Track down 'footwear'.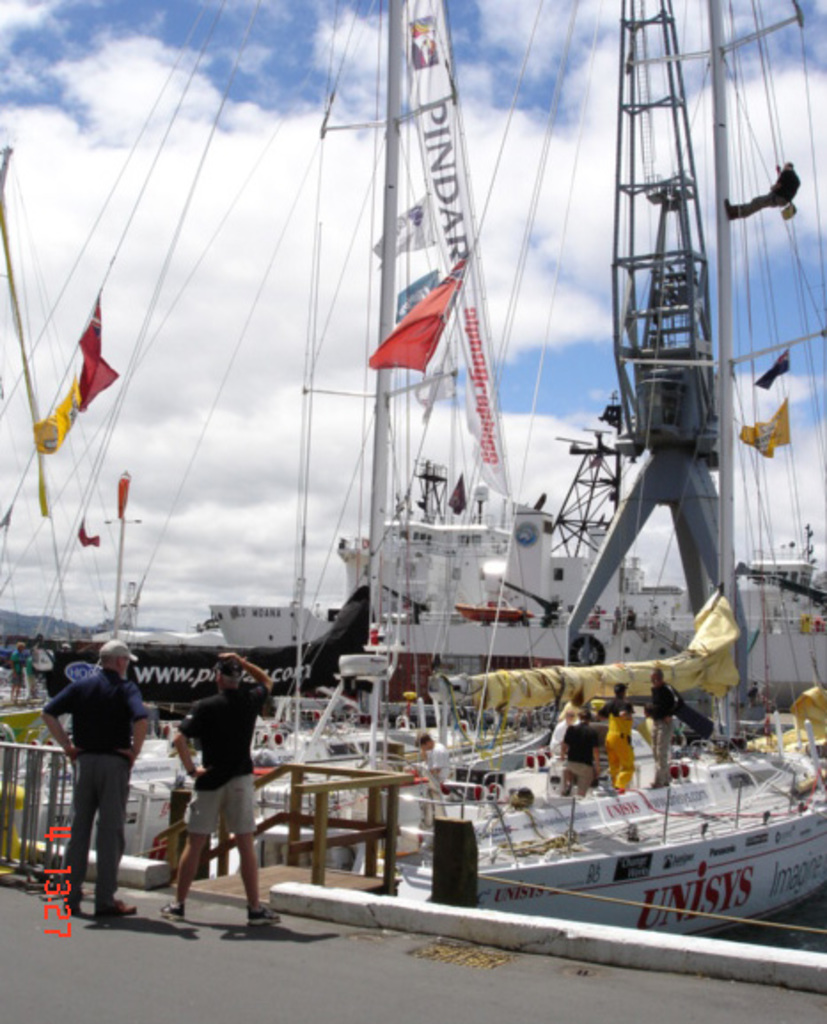
Tracked to Rect(245, 910, 286, 932).
